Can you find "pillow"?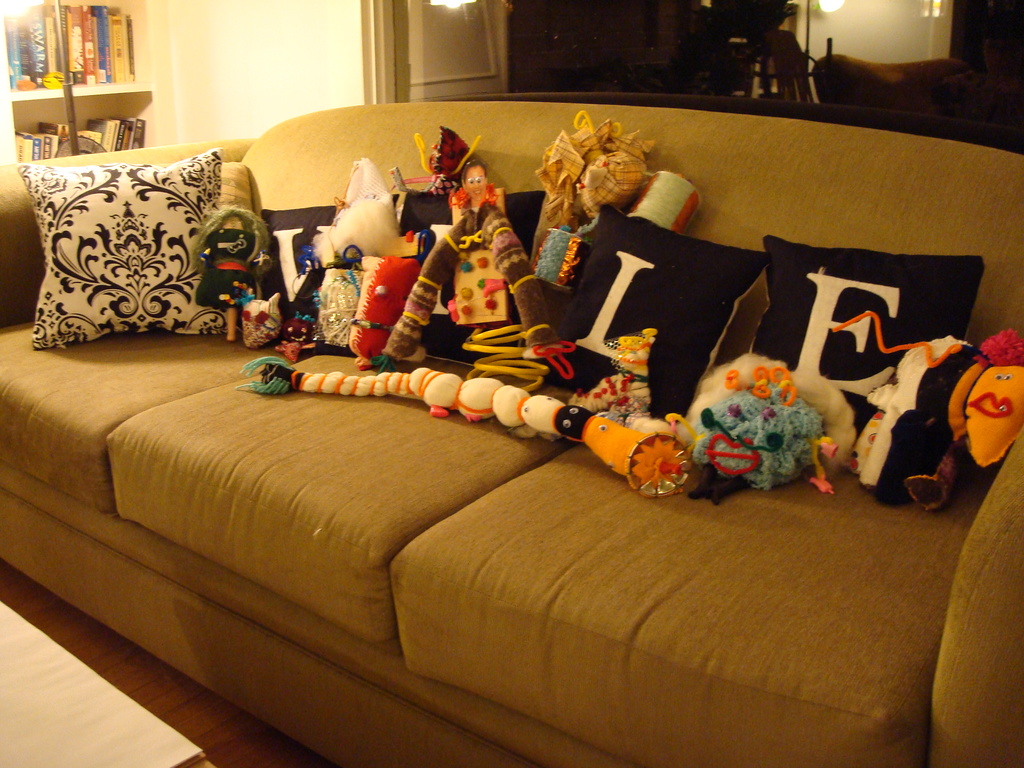
Yes, bounding box: [x1=408, y1=192, x2=554, y2=373].
